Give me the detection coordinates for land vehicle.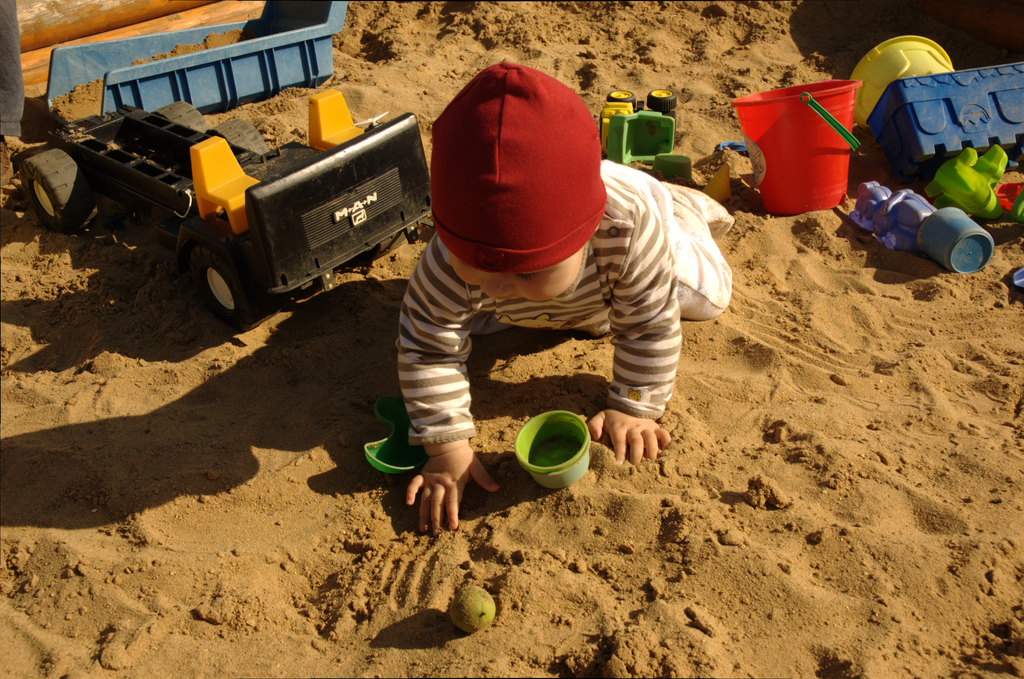
592:85:683:167.
